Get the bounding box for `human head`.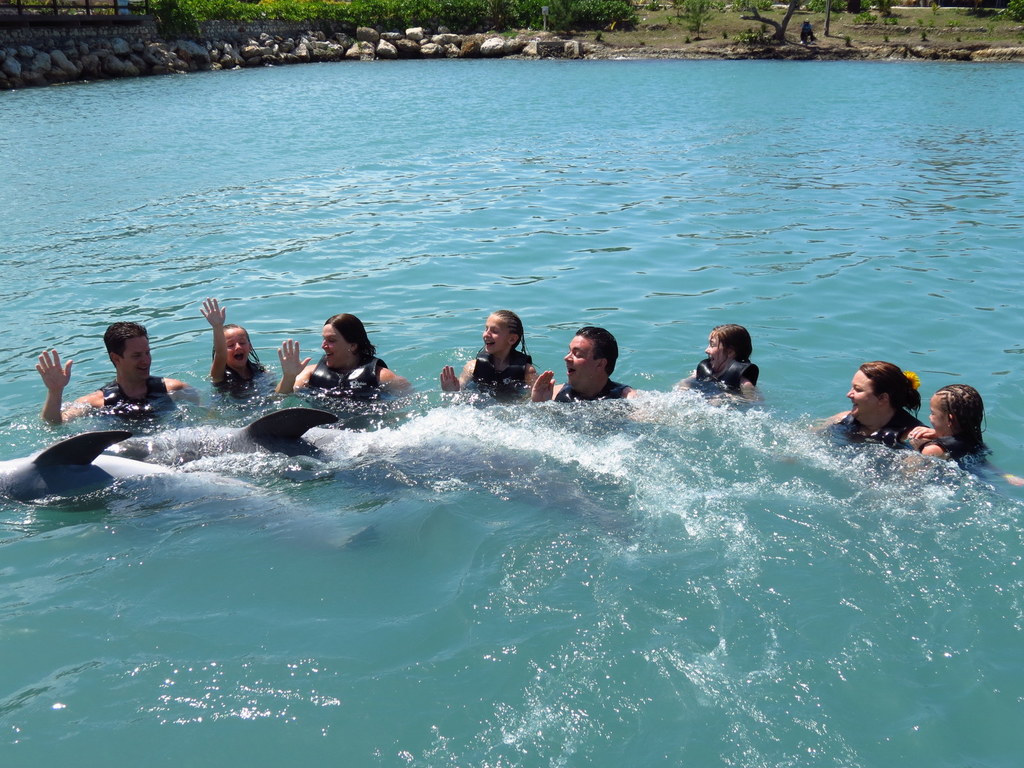
detection(927, 381, 989, 456).
